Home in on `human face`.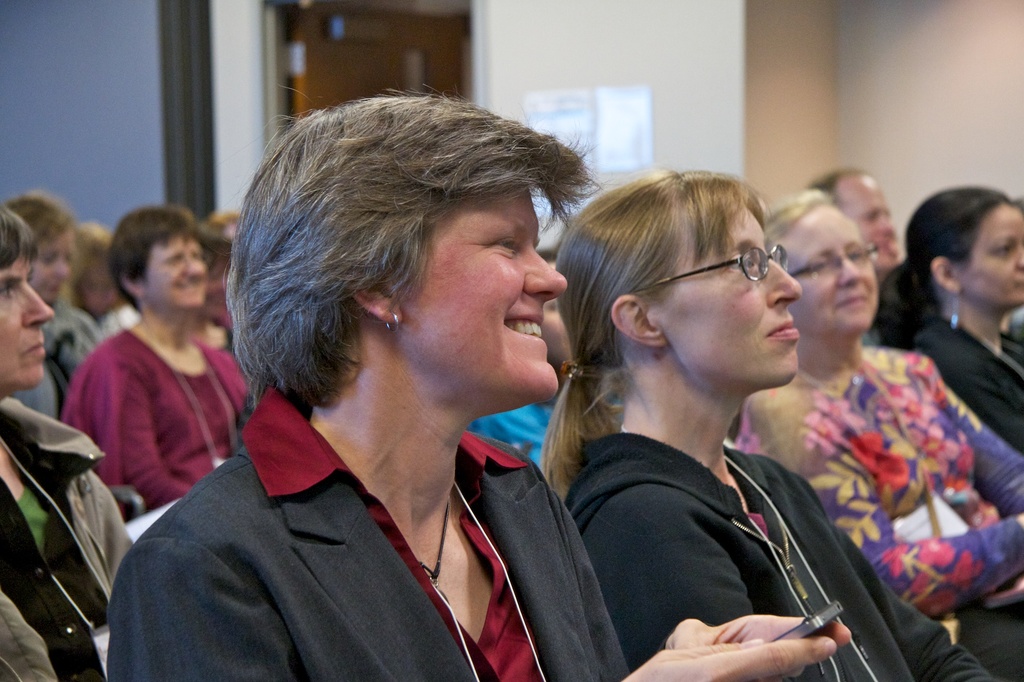
Homed in at (28, 226, 72, 300).
